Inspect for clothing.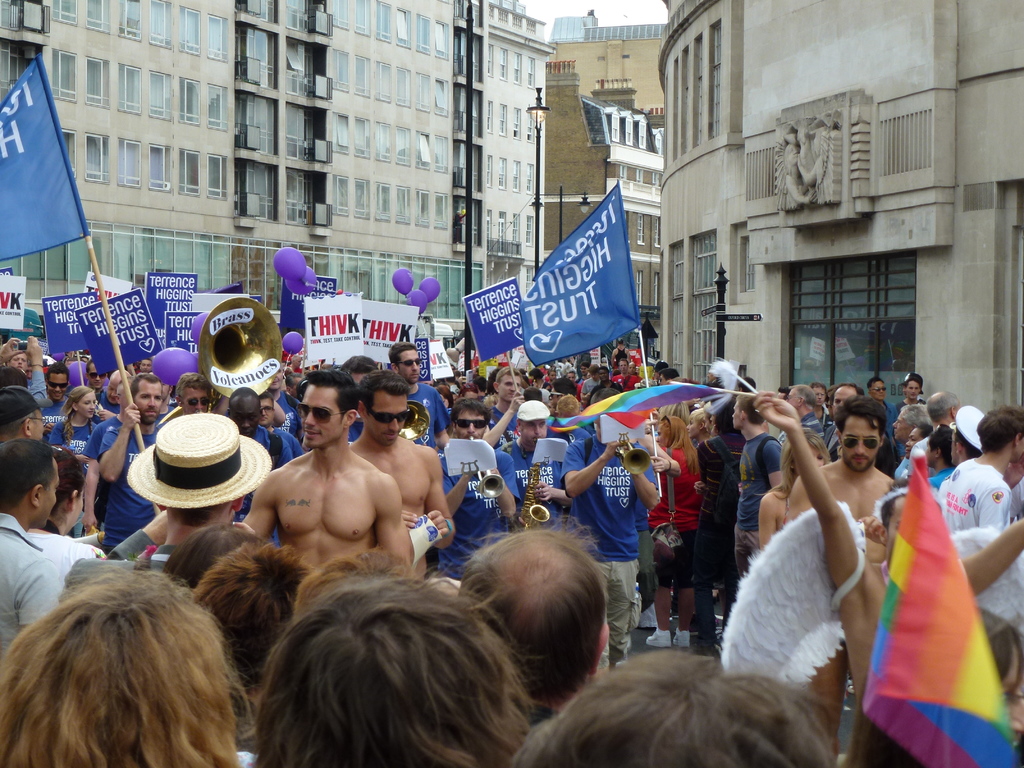
Inspection: select_region(561, 426, 662, 687).
